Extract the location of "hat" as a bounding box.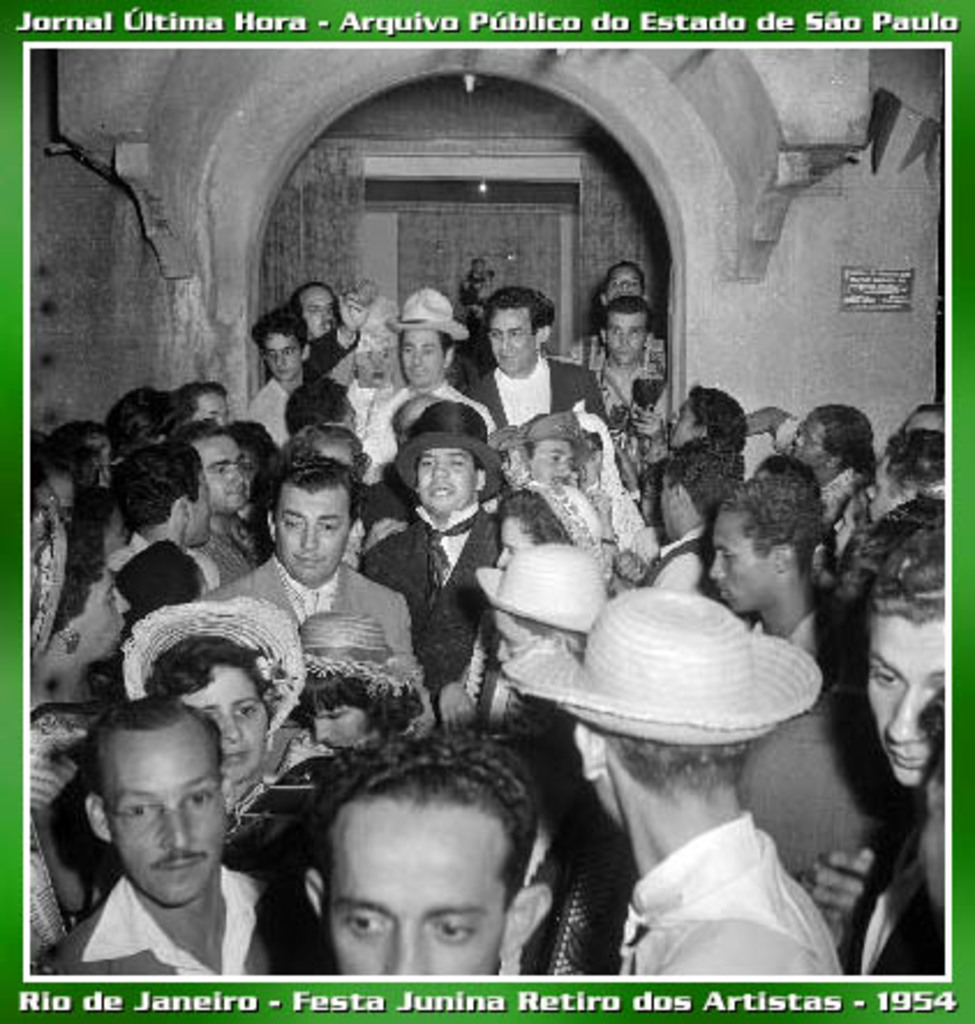
<region>127, 594, 293, 730</region>.
